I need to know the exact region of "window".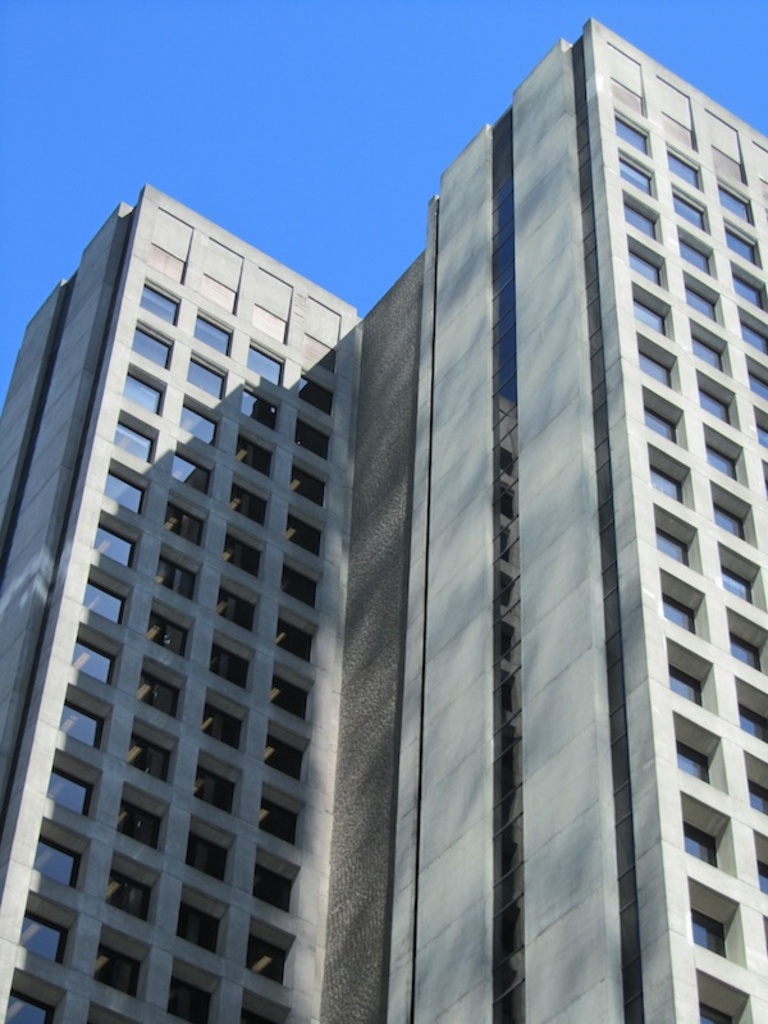
Region: [left=698, top=974, right=748, bottom=1023].
